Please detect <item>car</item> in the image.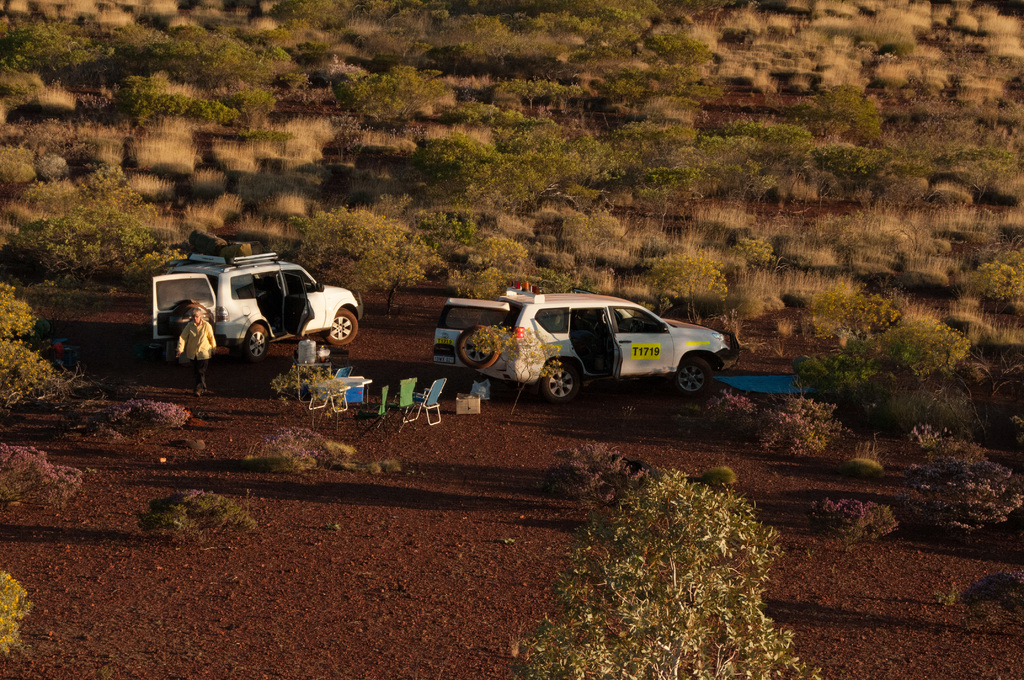
431,279,732,404.
